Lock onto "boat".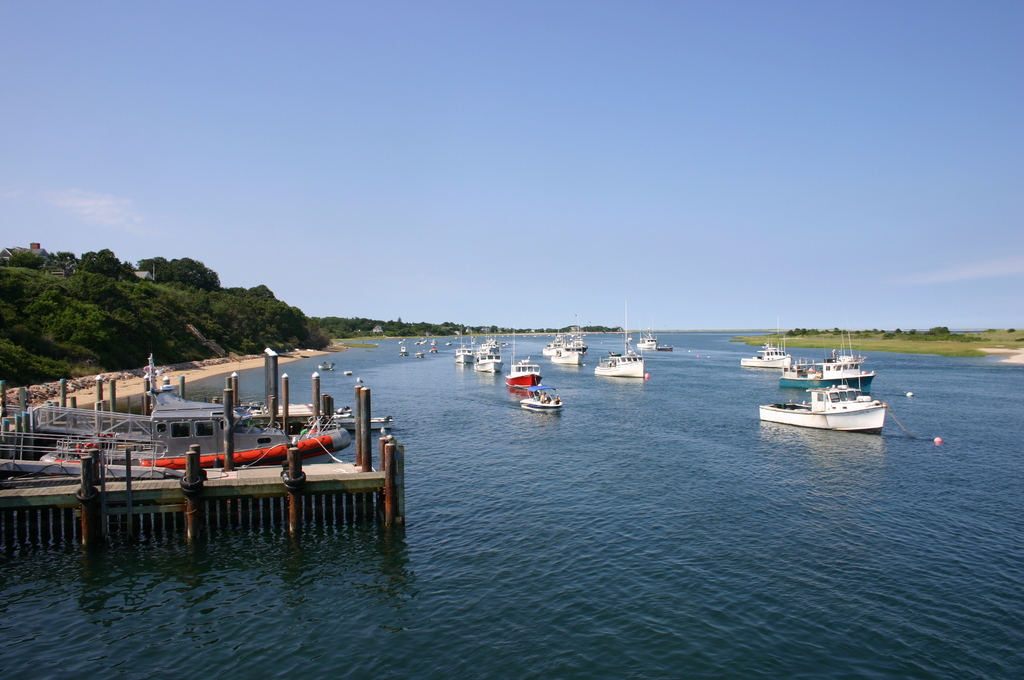
Locked: 474, 345, 507, 371.
